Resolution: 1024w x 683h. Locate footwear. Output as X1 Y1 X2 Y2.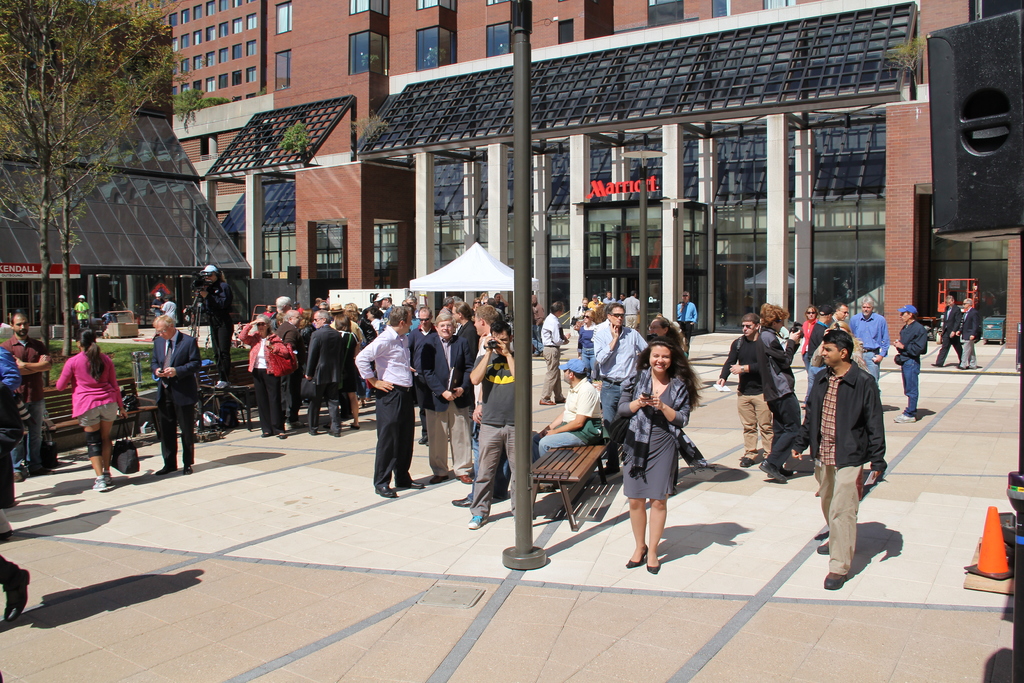
738 454 756 468.
